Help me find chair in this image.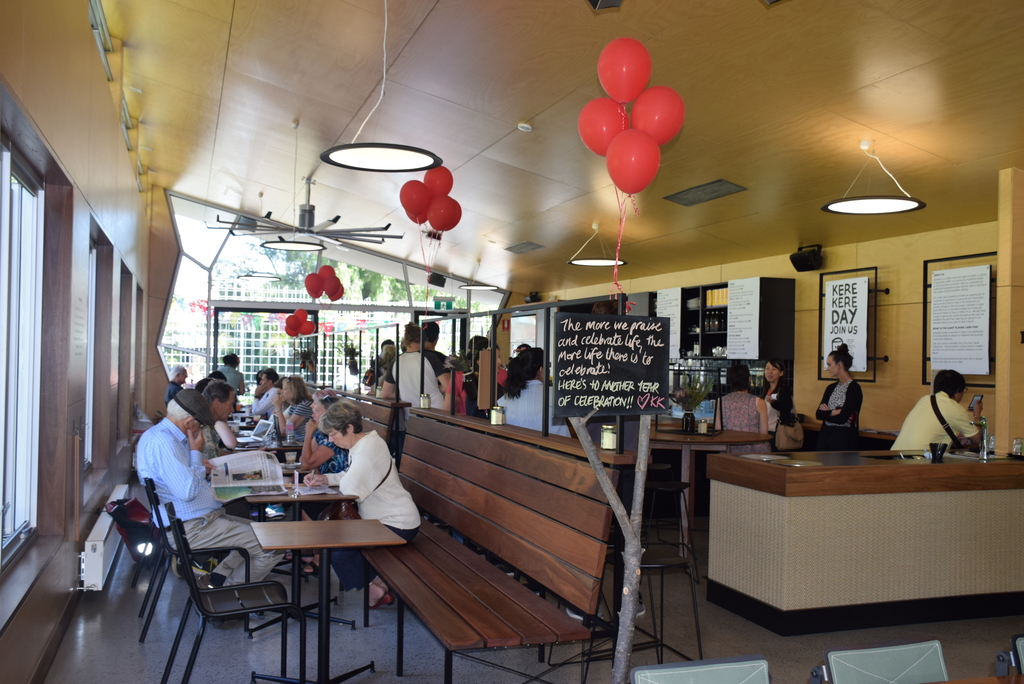
Found it: select_region(630, 656, 778, 683).
